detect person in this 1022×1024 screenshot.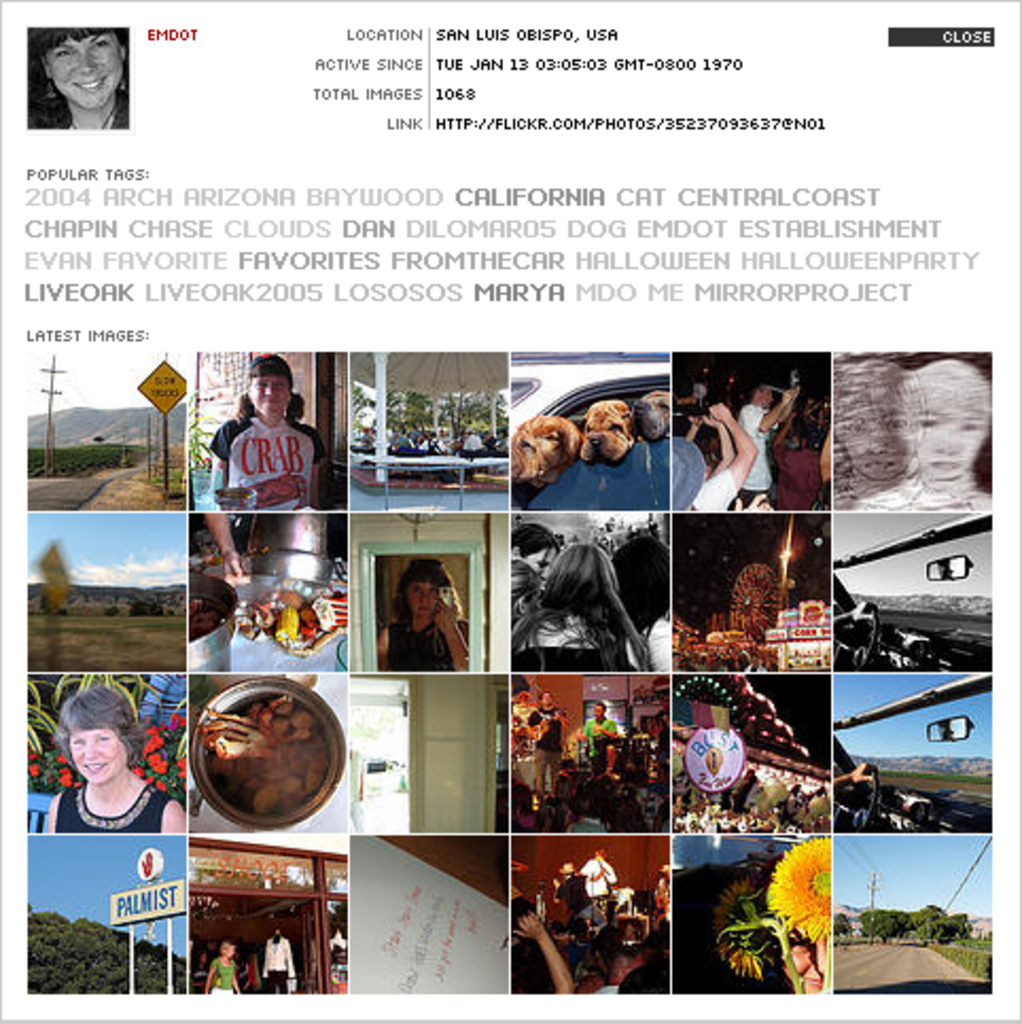
Detection: pyautogui.locateOnScreen(201, 920, 305, 988).
